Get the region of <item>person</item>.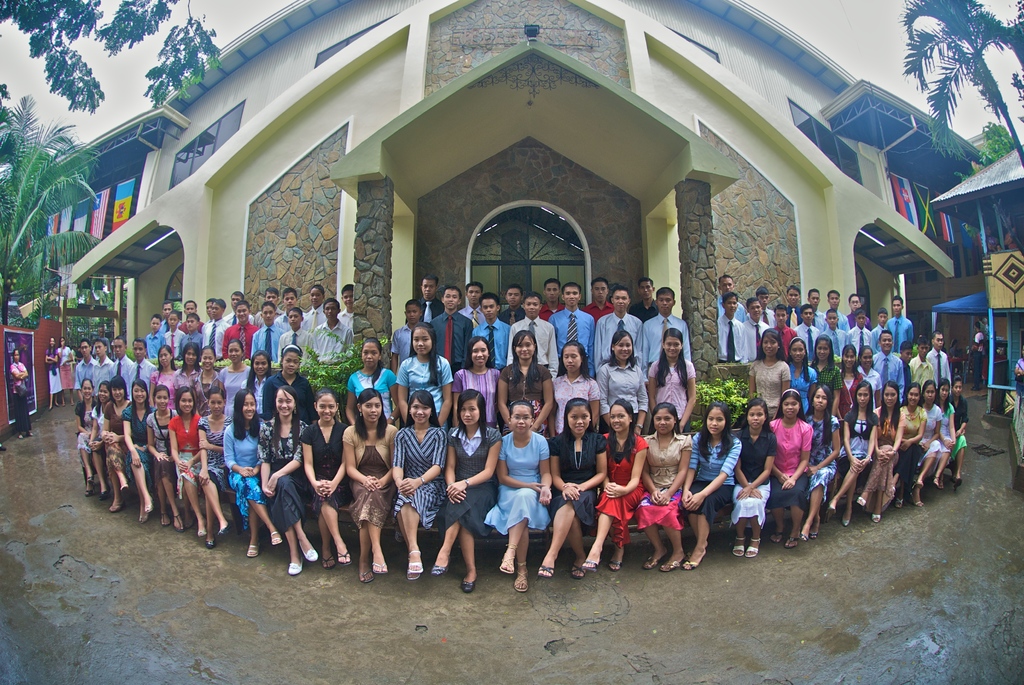
rect(552, 339, 600, 433).
